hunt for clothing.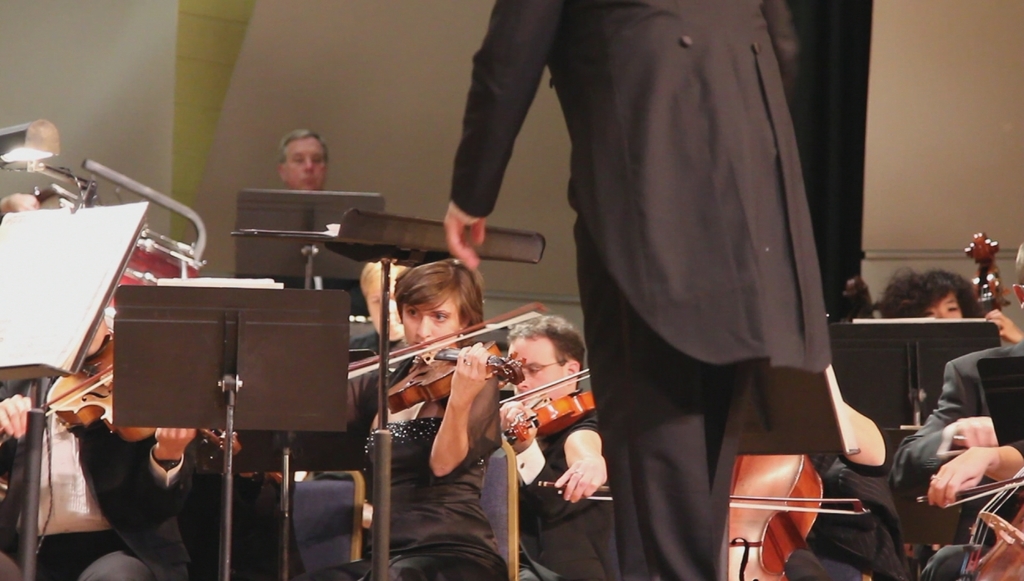
Hunted down at locate(192, 458, 352, 580).
